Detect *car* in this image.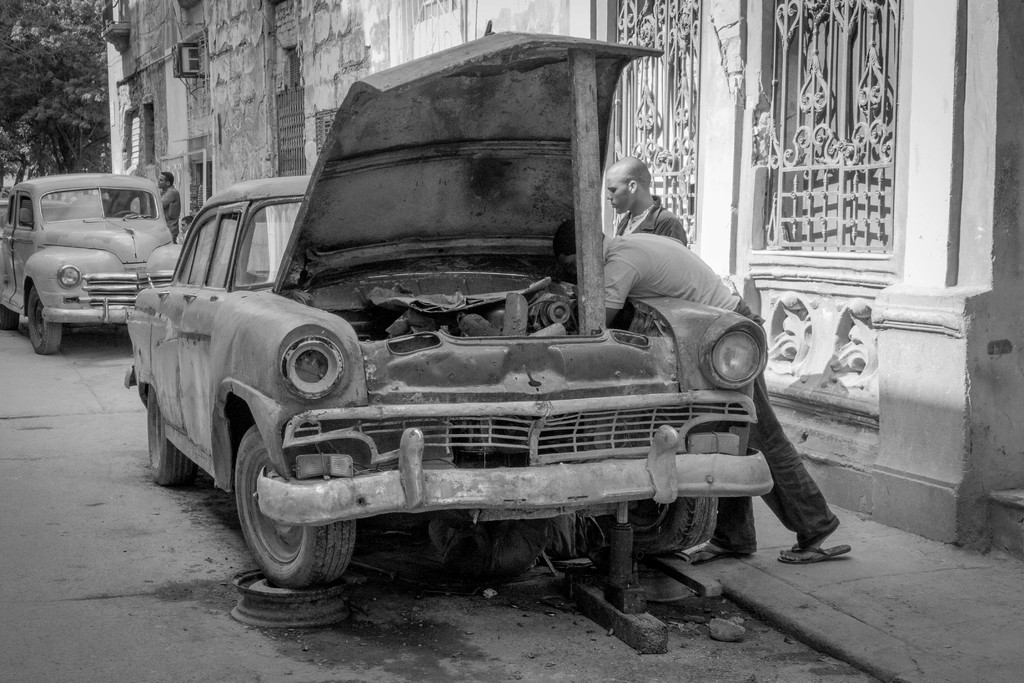
Detection: box=[0, 170, 205, 353].
